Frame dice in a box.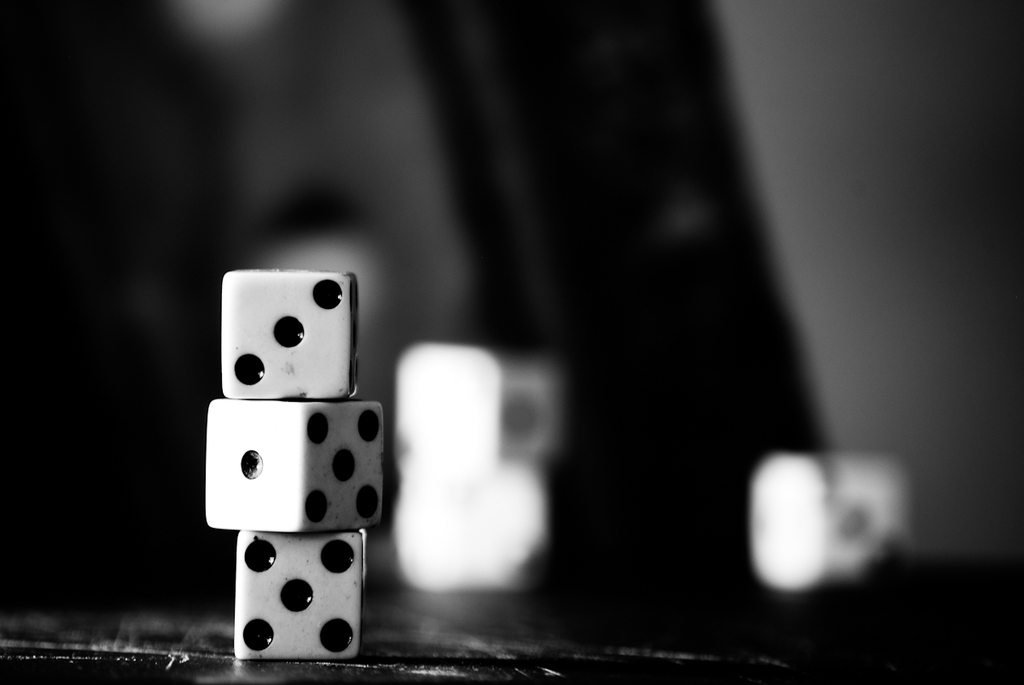
[220, 262, 359, 398].
